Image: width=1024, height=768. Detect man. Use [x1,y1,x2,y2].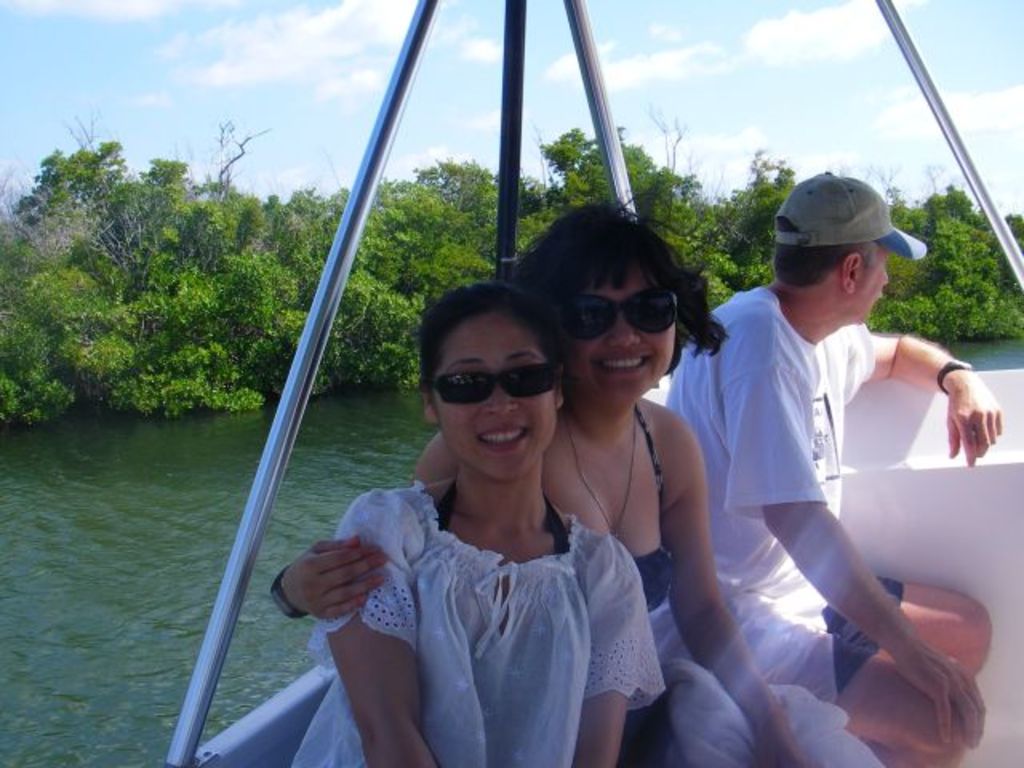
[667,149,982,758].
